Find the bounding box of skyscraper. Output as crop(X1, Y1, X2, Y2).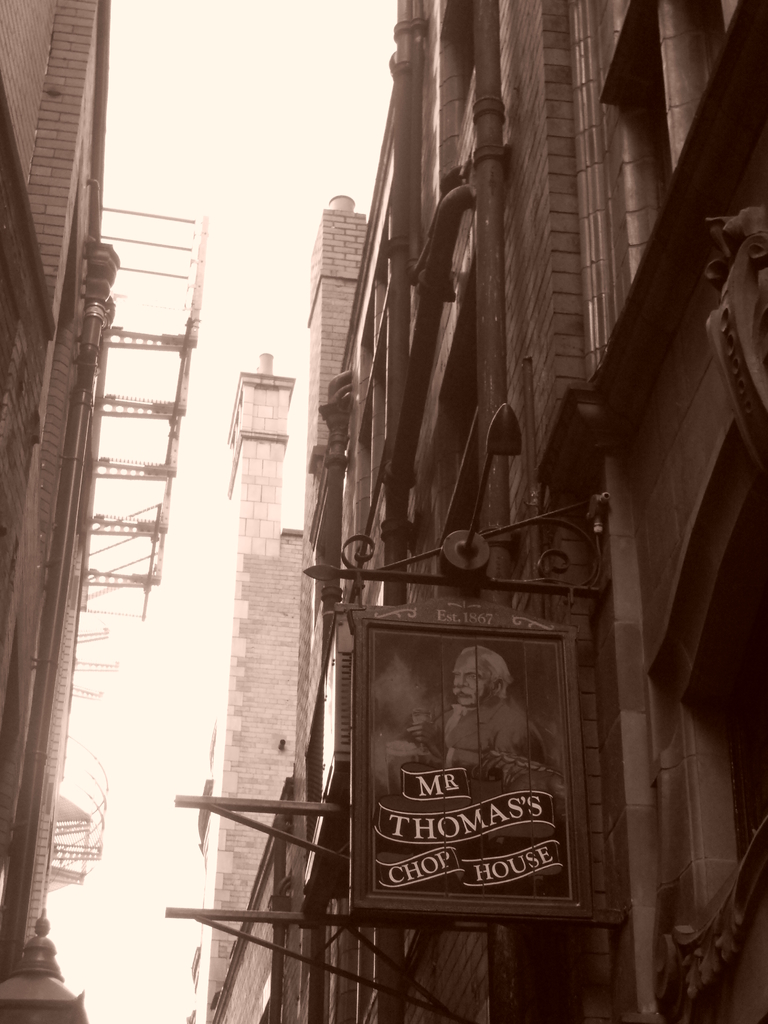
crop(152, 14, 708, 982).
